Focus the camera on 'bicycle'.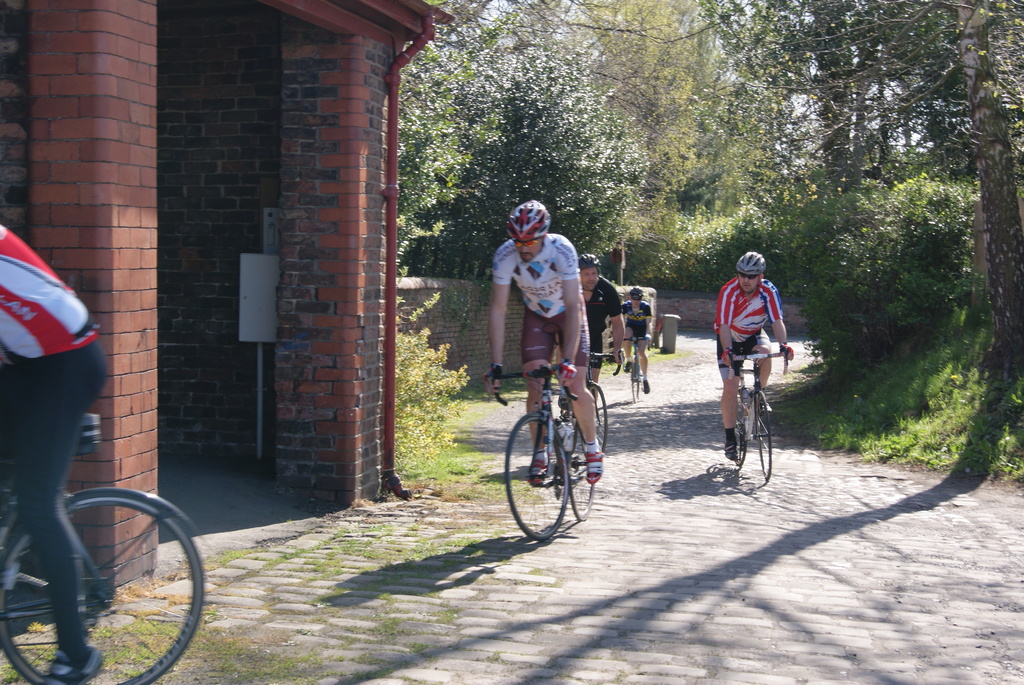
Focus region: bbox(474, 365, 600, 547).
